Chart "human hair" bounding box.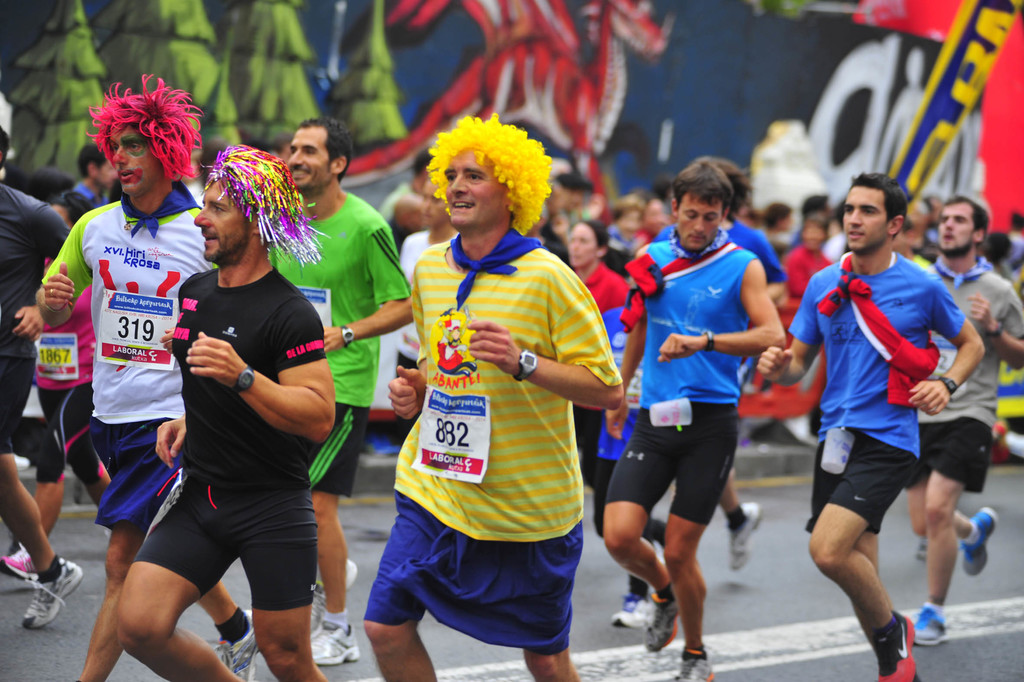
Charted: BBox(850, 170, 909, 239).
